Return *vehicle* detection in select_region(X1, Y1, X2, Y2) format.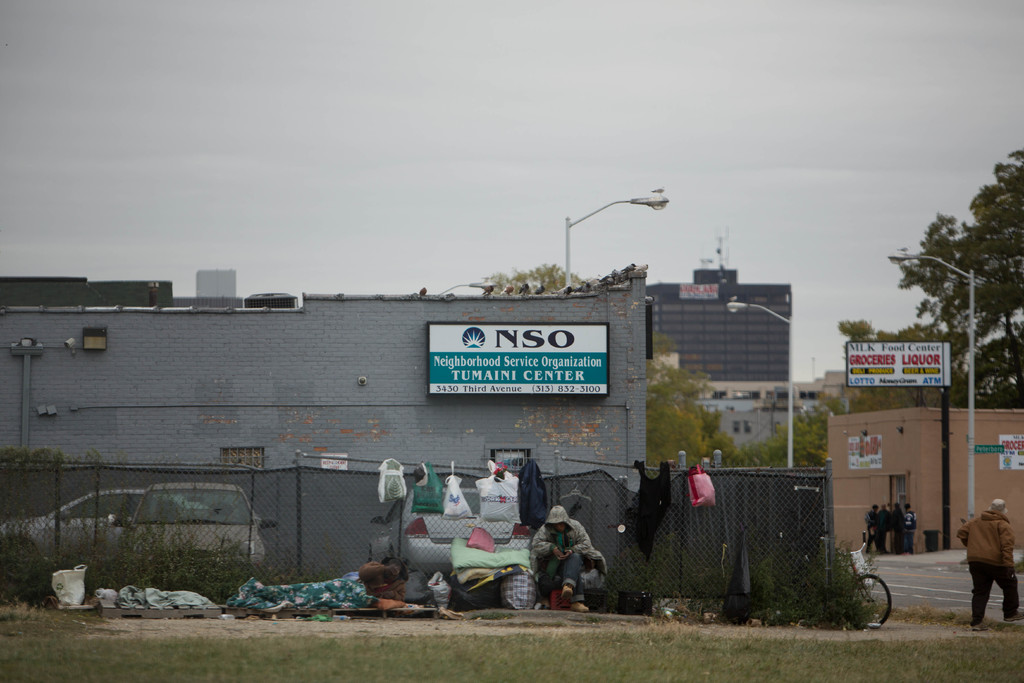
select_region(833, 529, 894, 627).
